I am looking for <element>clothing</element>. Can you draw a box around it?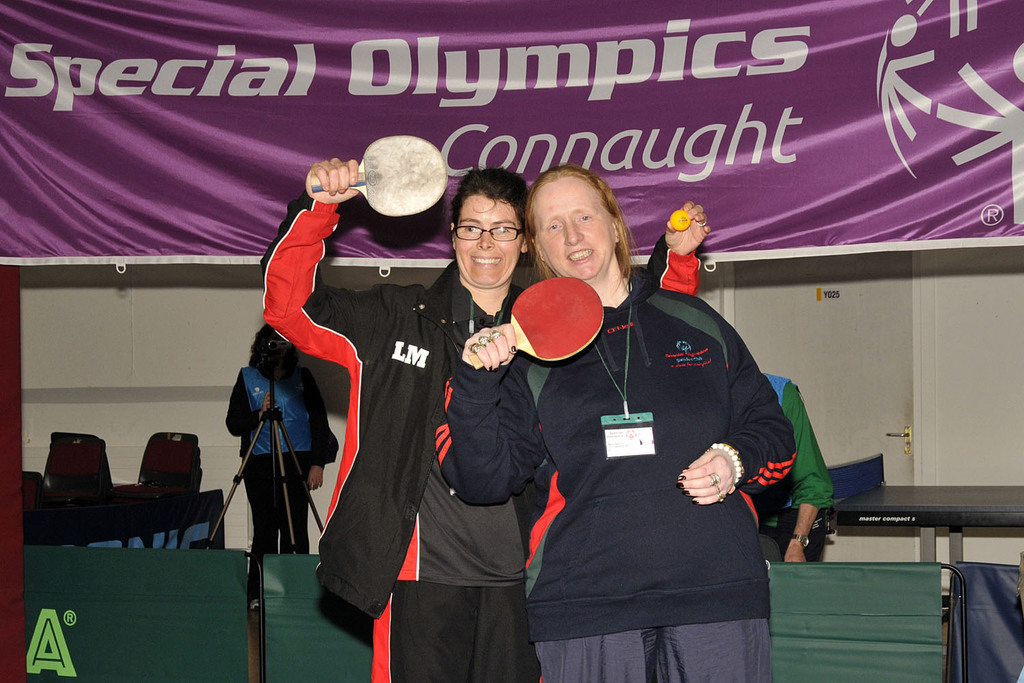
Sure, the bounding box is bbox=(434, 270, 797, 682).
